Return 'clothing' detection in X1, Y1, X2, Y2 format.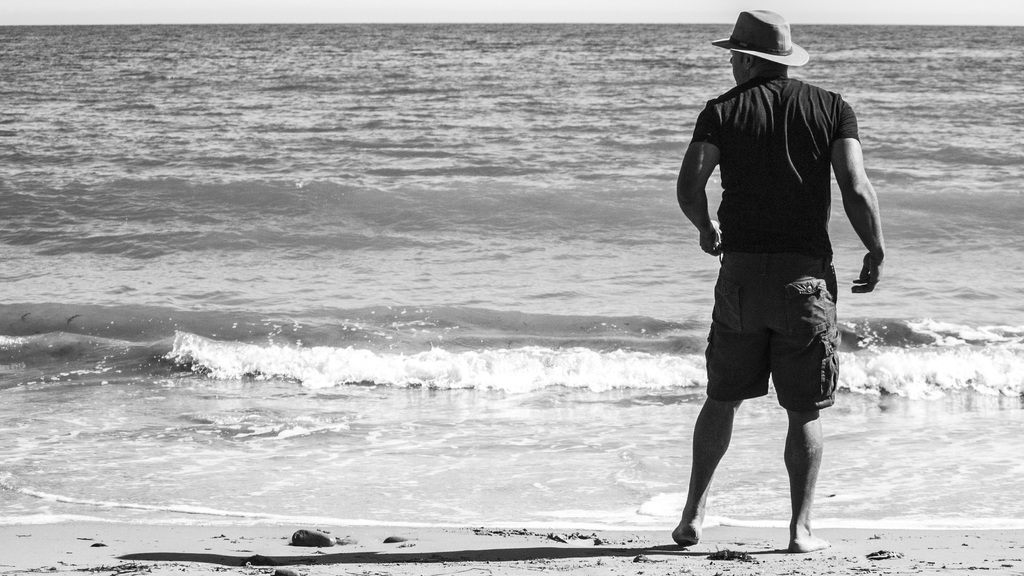
693, 33, 864, 419.
